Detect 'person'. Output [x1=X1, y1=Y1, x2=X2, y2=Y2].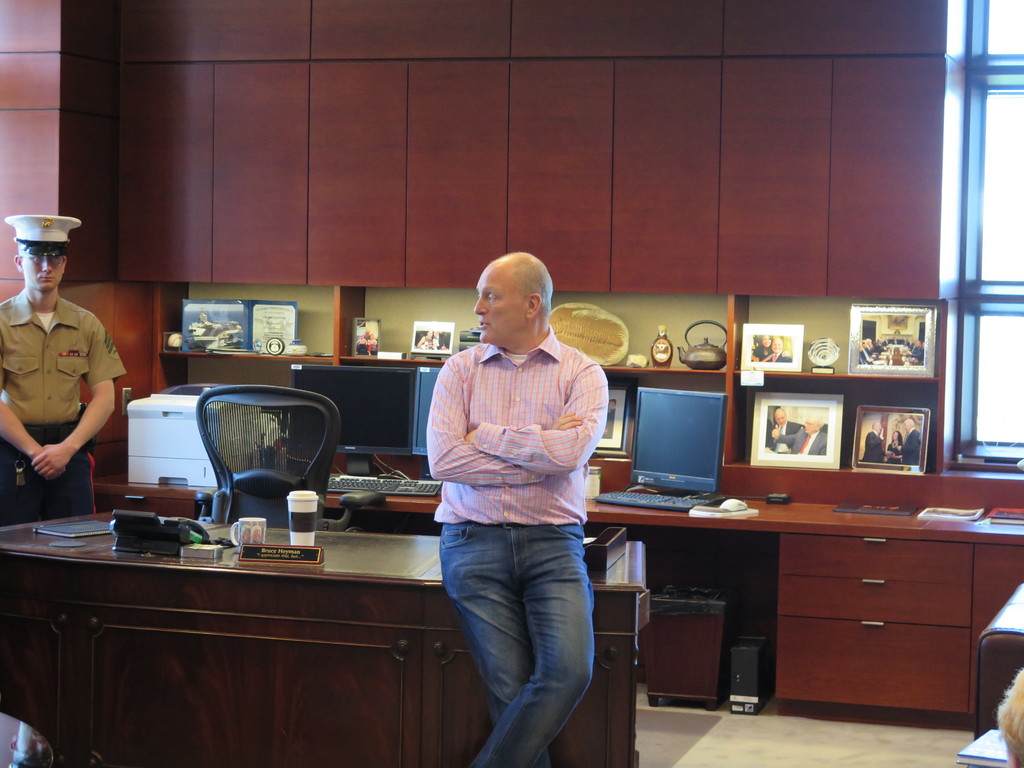
[x1=901, y1=415, x2=920, y2=466].
